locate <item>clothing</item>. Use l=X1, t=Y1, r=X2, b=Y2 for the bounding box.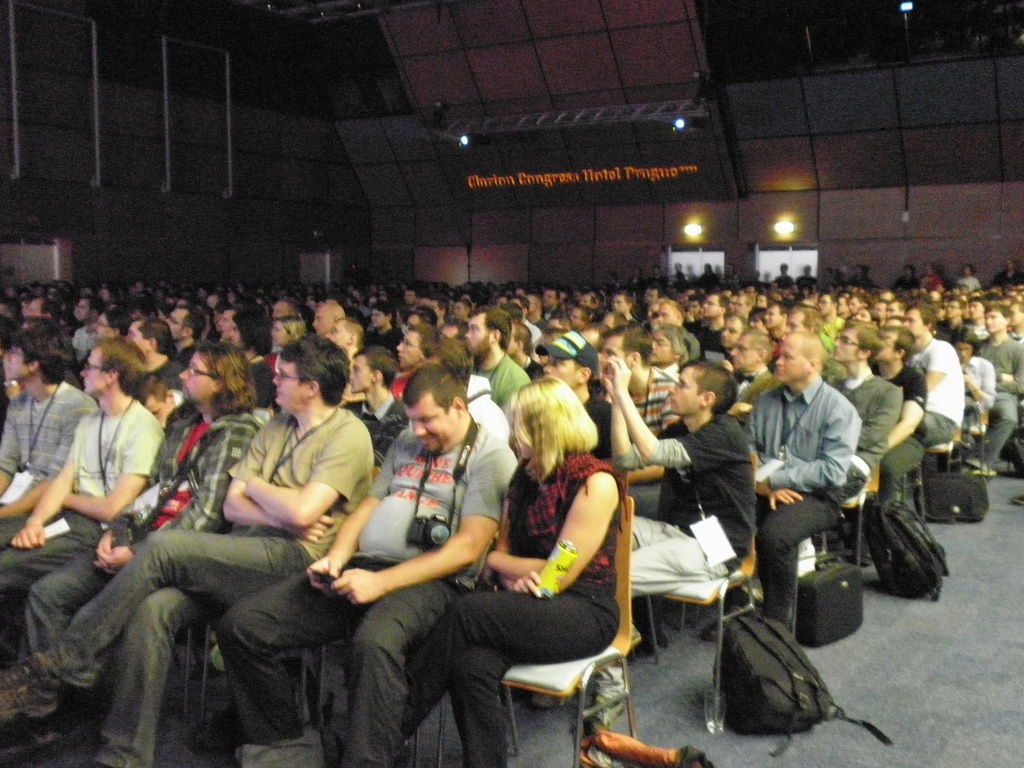
l=908, t=333, r=961, b=440.
